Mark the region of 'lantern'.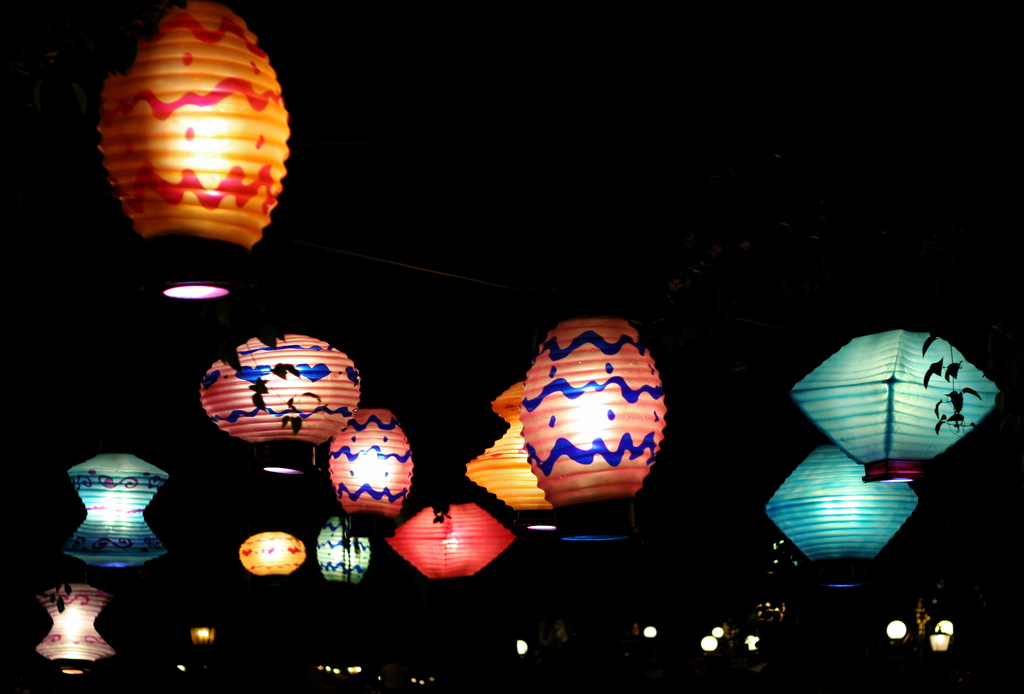
Region: pyautogui.locateOnScreen(95, 0, 290, 297).
